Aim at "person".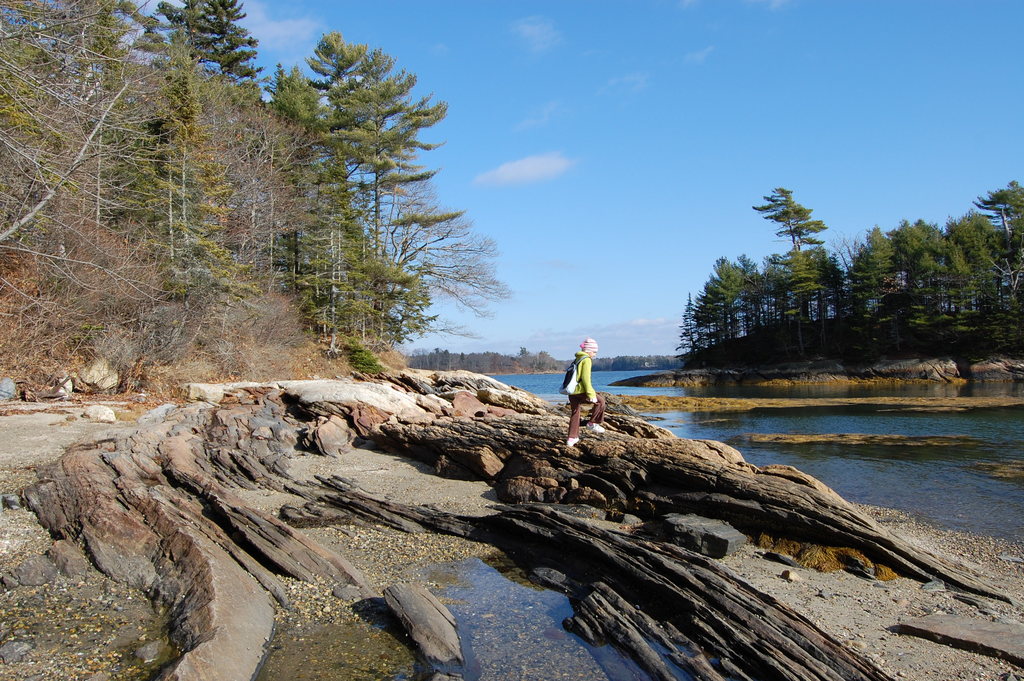
Aimed at (567, 331, 611, 437).
